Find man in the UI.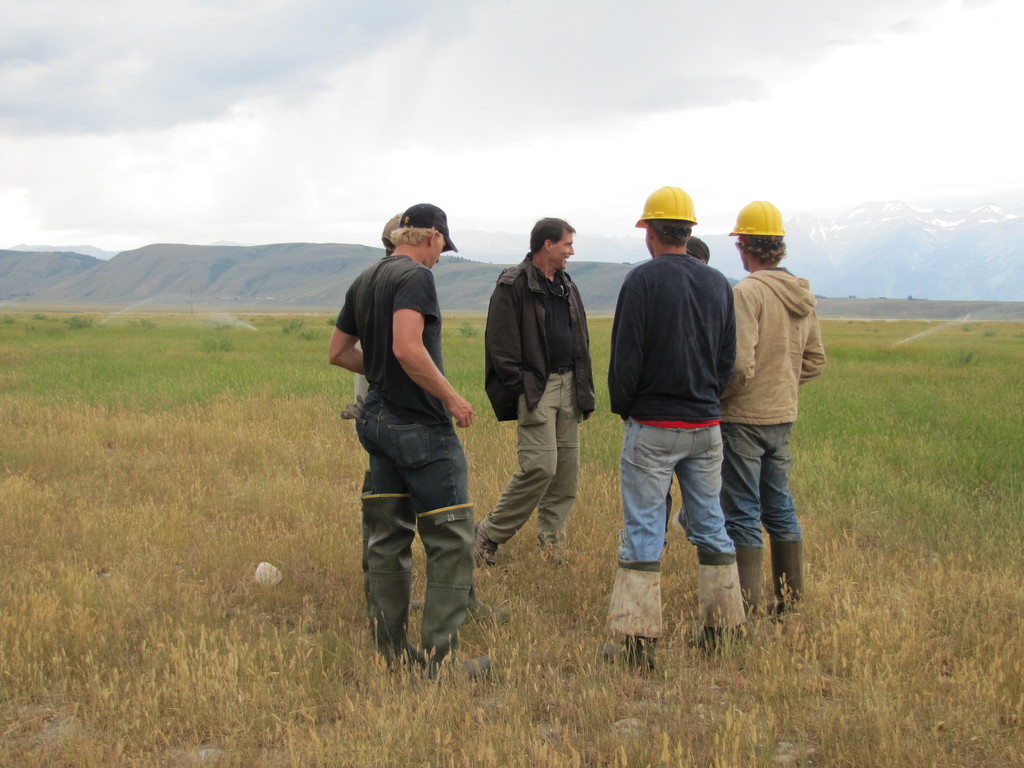
UI element at [x1=472, y1=218, x2=594, y2=577].
